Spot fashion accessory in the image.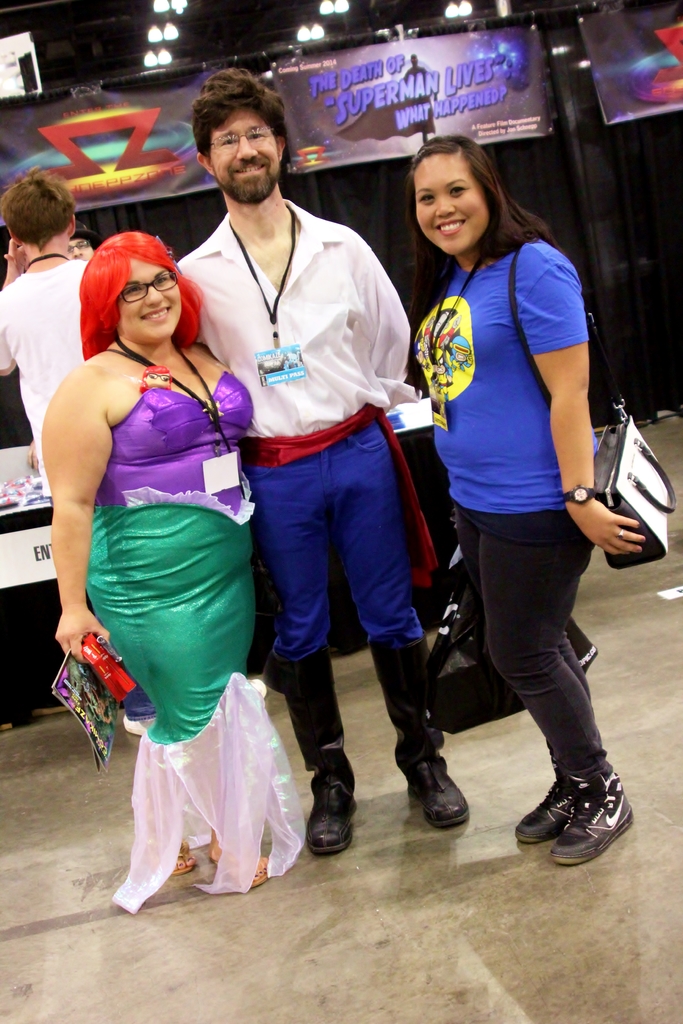
fashion accessory found at BBox(78, 634, 137, 700).
